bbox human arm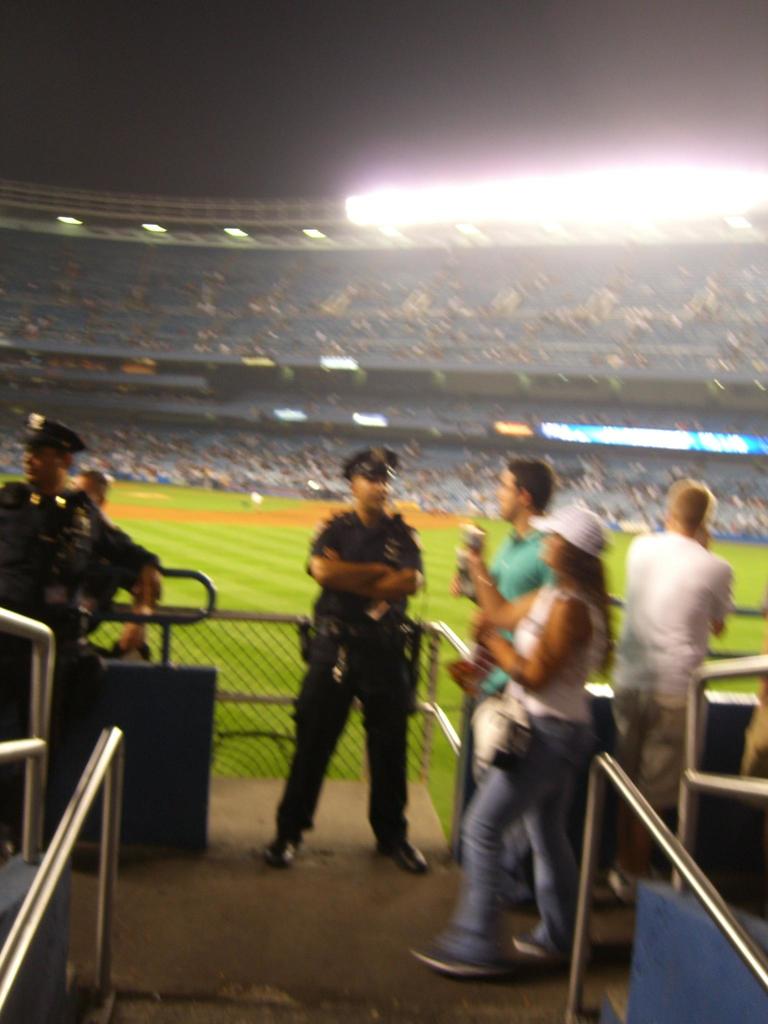
select_region(479, 615, 584, 687)
